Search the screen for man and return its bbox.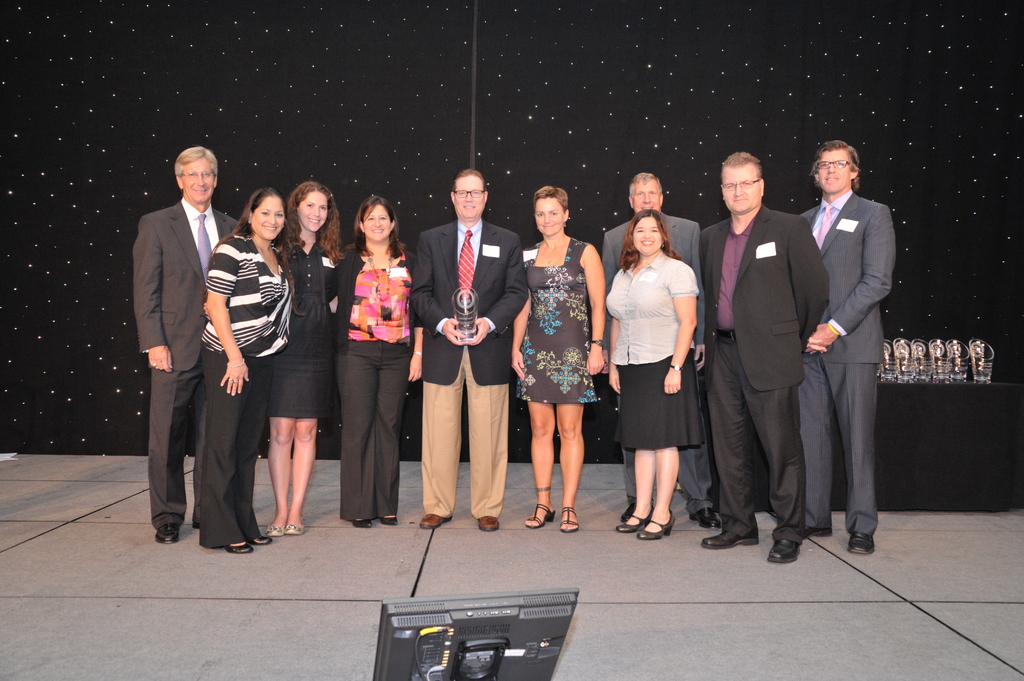
Found: select_region(408, 164, 525, 534).
